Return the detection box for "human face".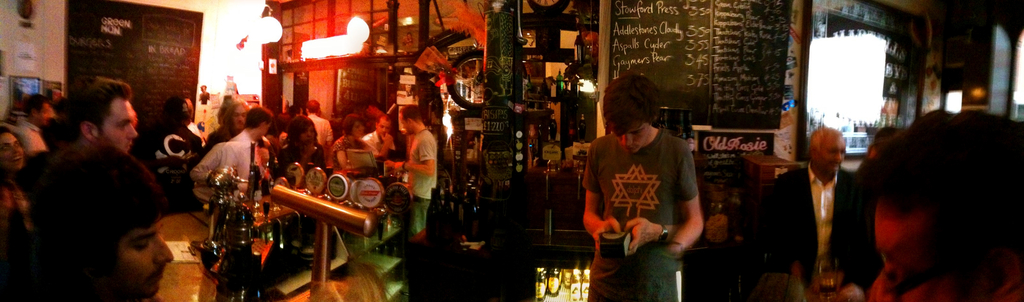
bbox(101, 94, 141, 160).
